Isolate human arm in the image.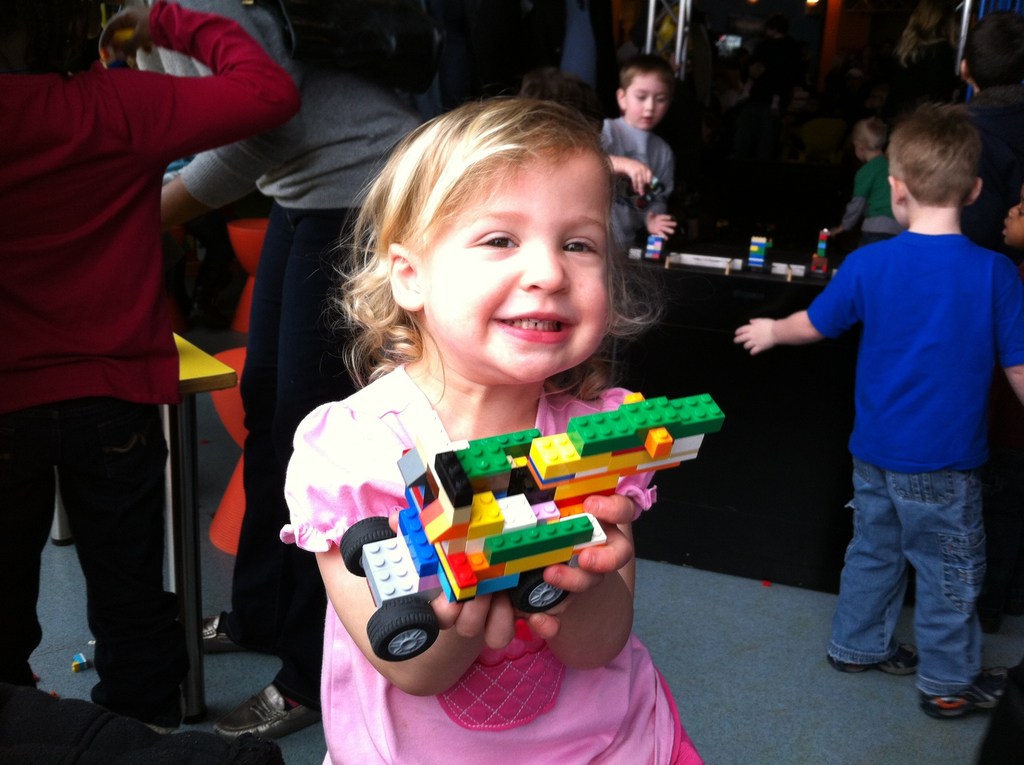
Isolated region: region(160, 77, 317, 232).
